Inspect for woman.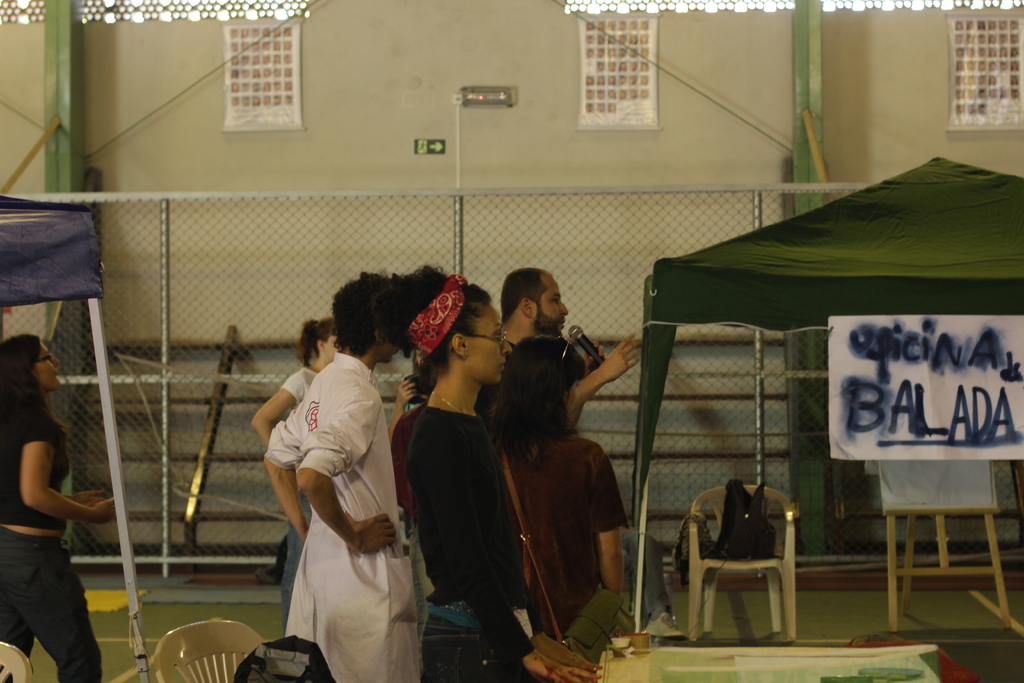
Inspection: {"left": 0, "top": 340, "right": 122, "bottom": 682}.
